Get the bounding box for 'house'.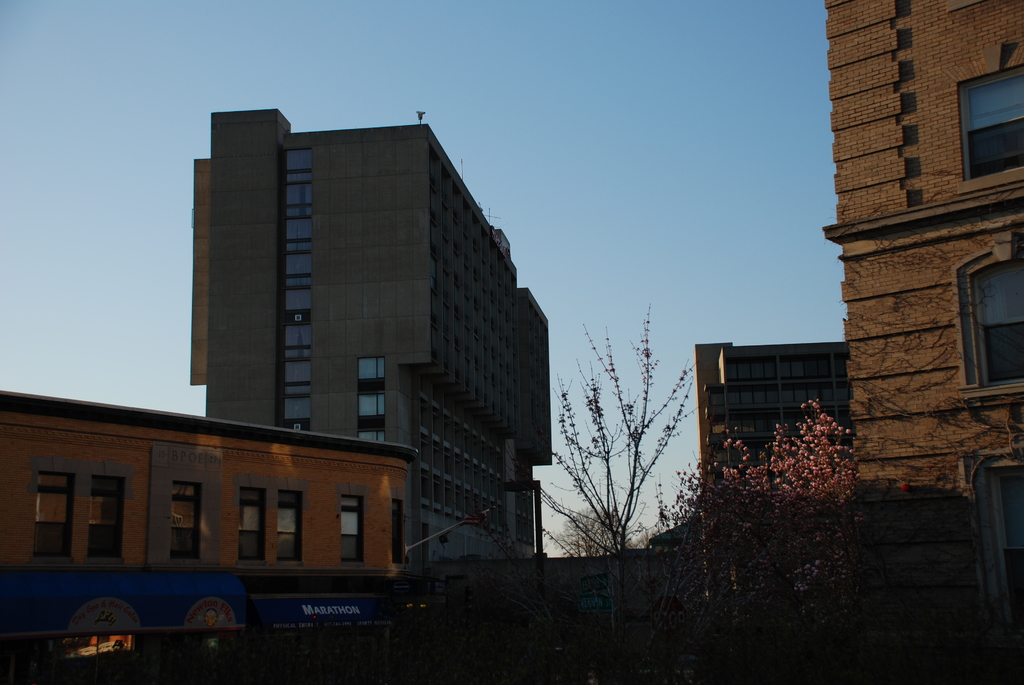
{"x1": 194, "y1": 107, "x2": 570, "y2": 563}.
